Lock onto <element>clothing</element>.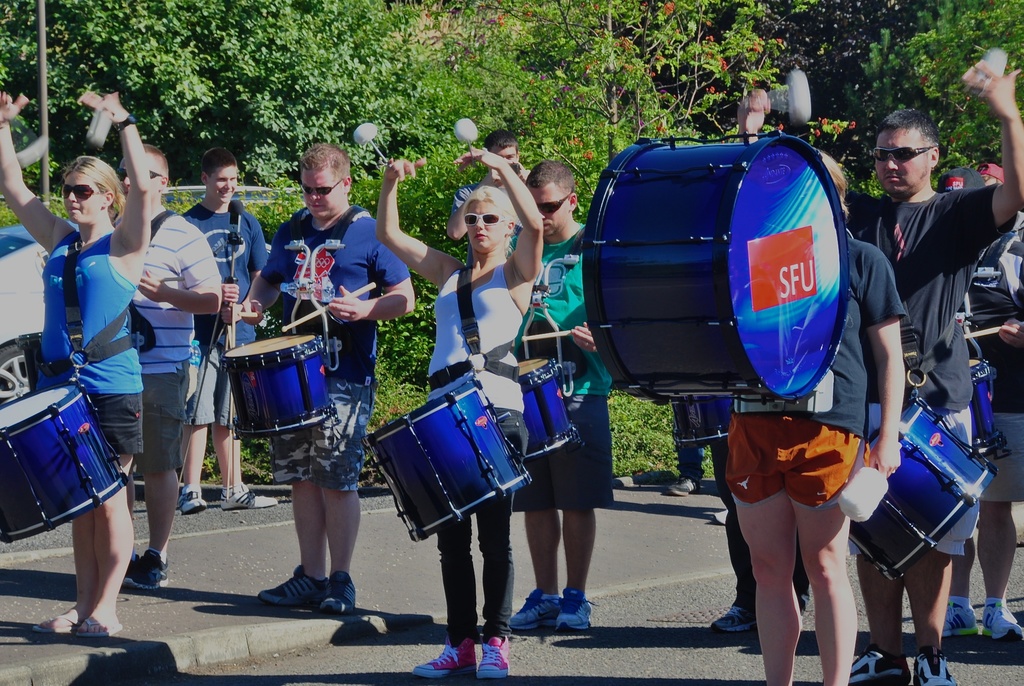
Locked: {"left": 940, "top": 213, "right": 1020, "bottom": 512}.
